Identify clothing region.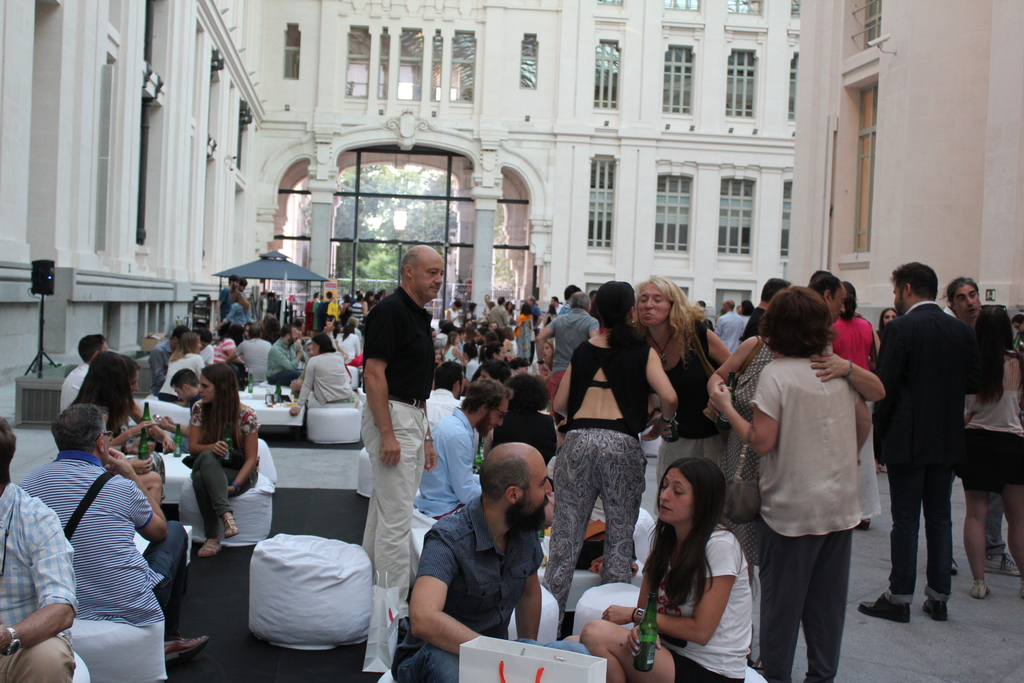
Region: [x1=267, y1=335, x2=305, y2=380].
